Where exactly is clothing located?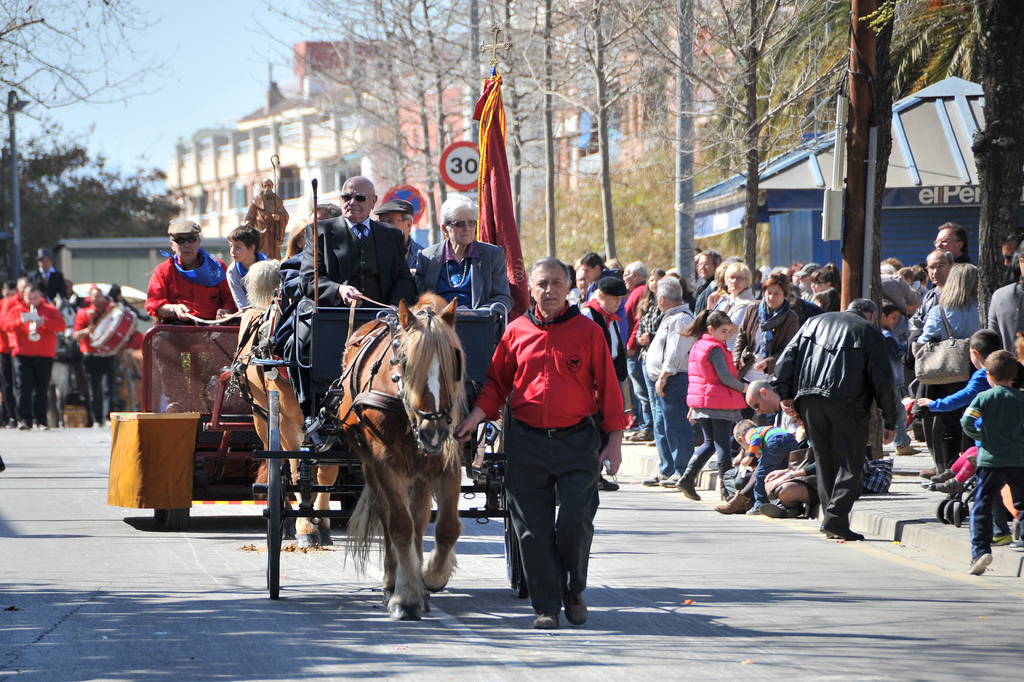
Its bounding box is crop(273, 208, 479, 363).
